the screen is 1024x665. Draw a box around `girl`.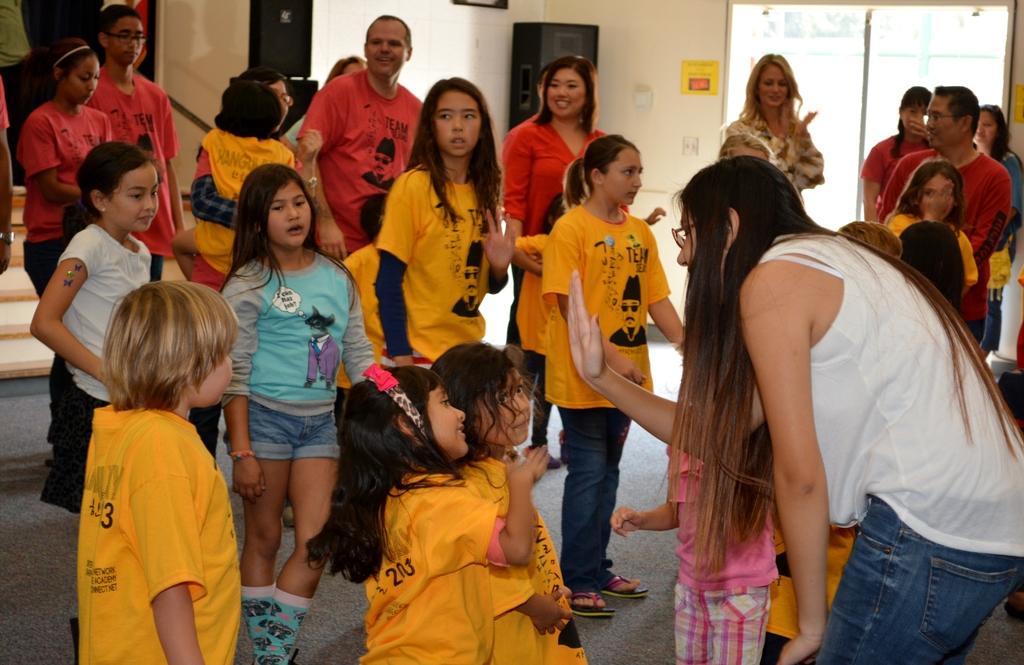
locate(28, 138, 163, 663).
